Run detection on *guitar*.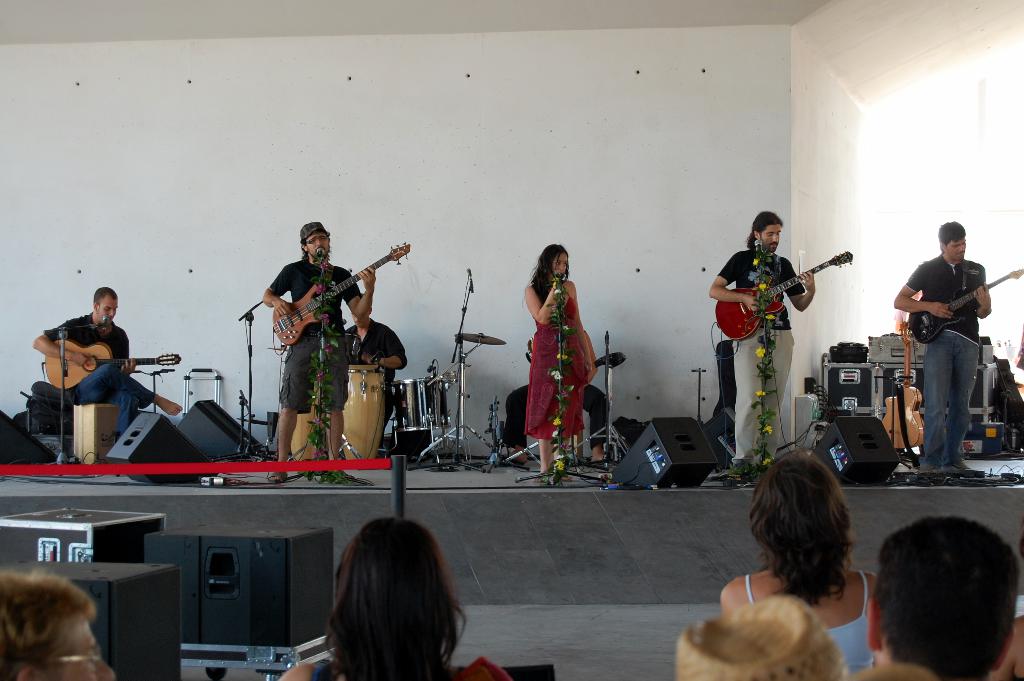
Result: select_region(37, 341, 181, 389).
